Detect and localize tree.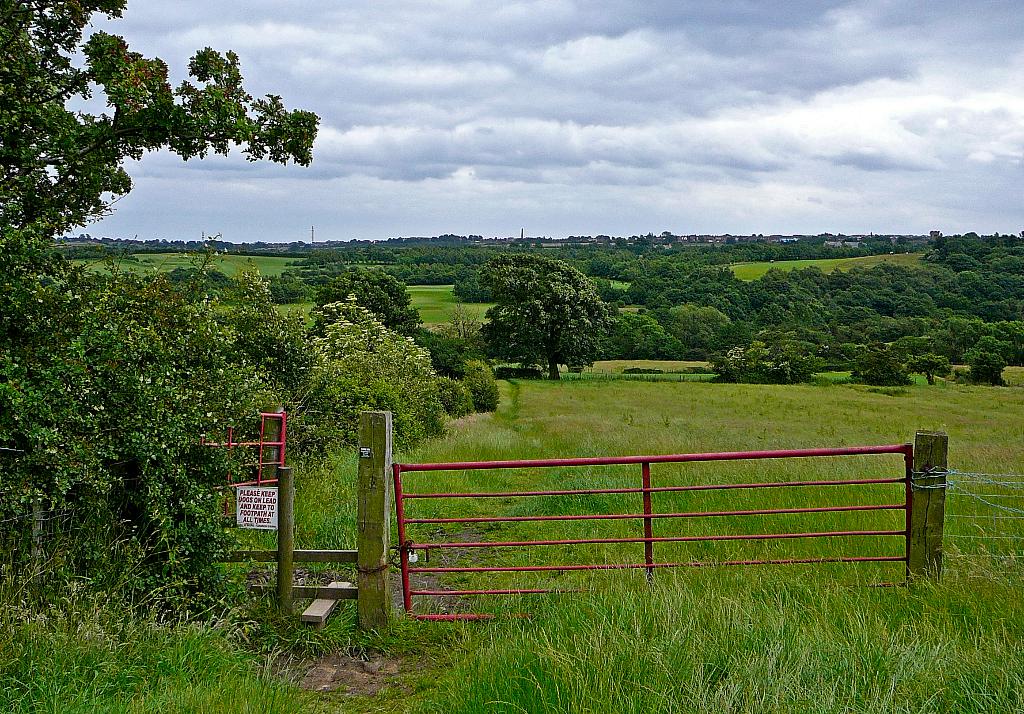
Localized at 3,0,320,313.
